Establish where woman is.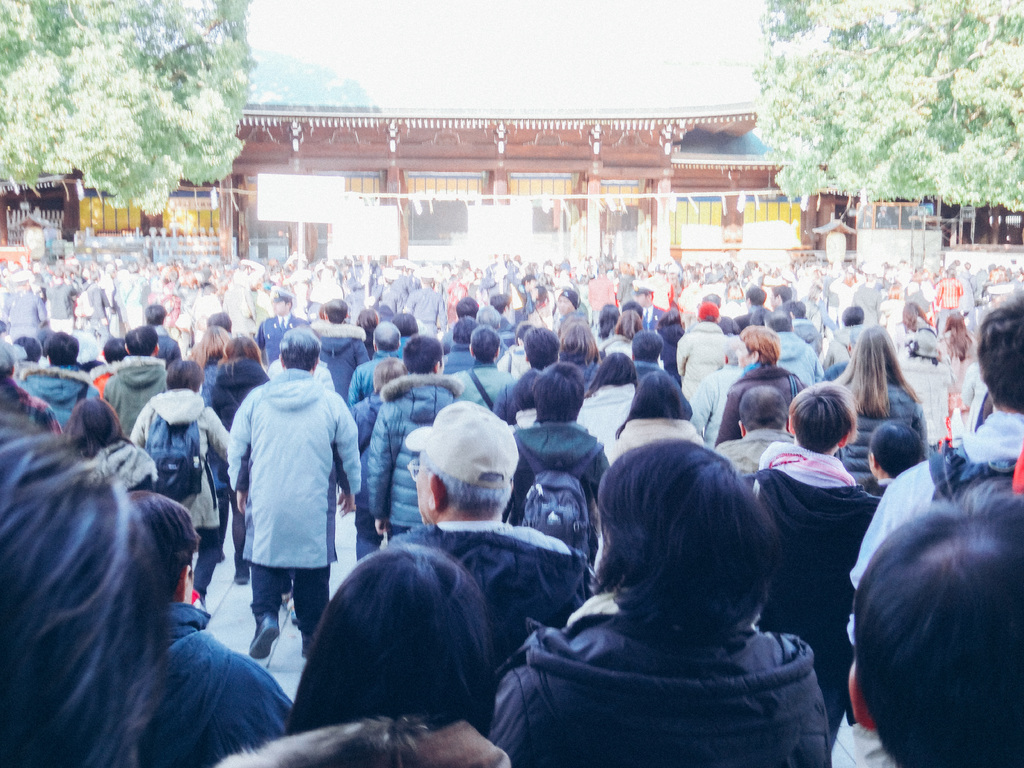
Established at bbox=[825, 321, 929, 485].
